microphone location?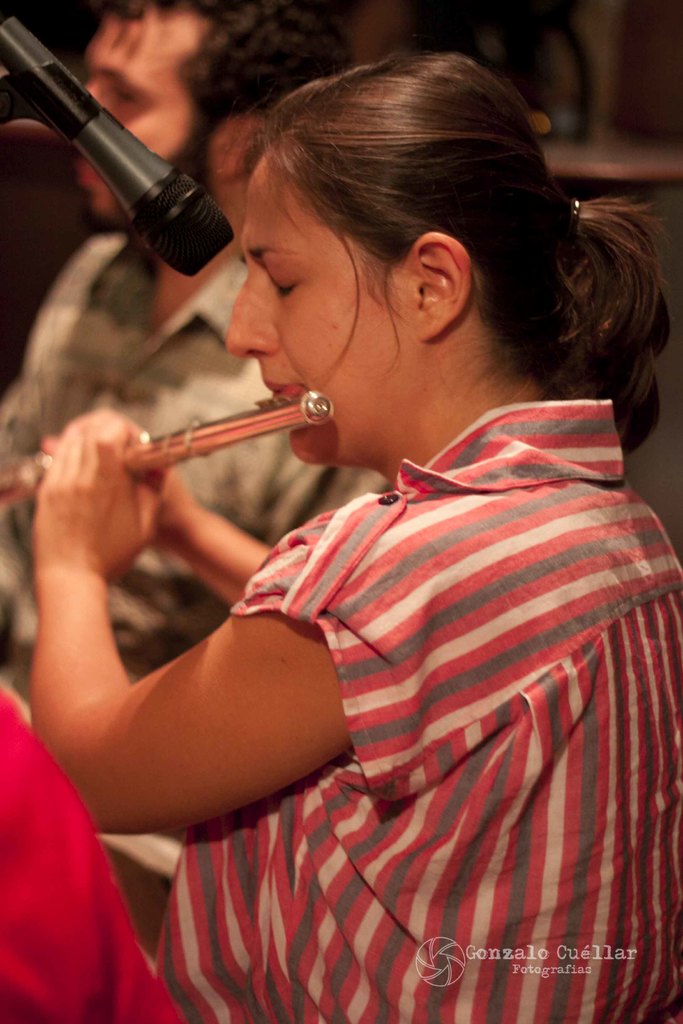
select_region(22, 20, 262, 299)
